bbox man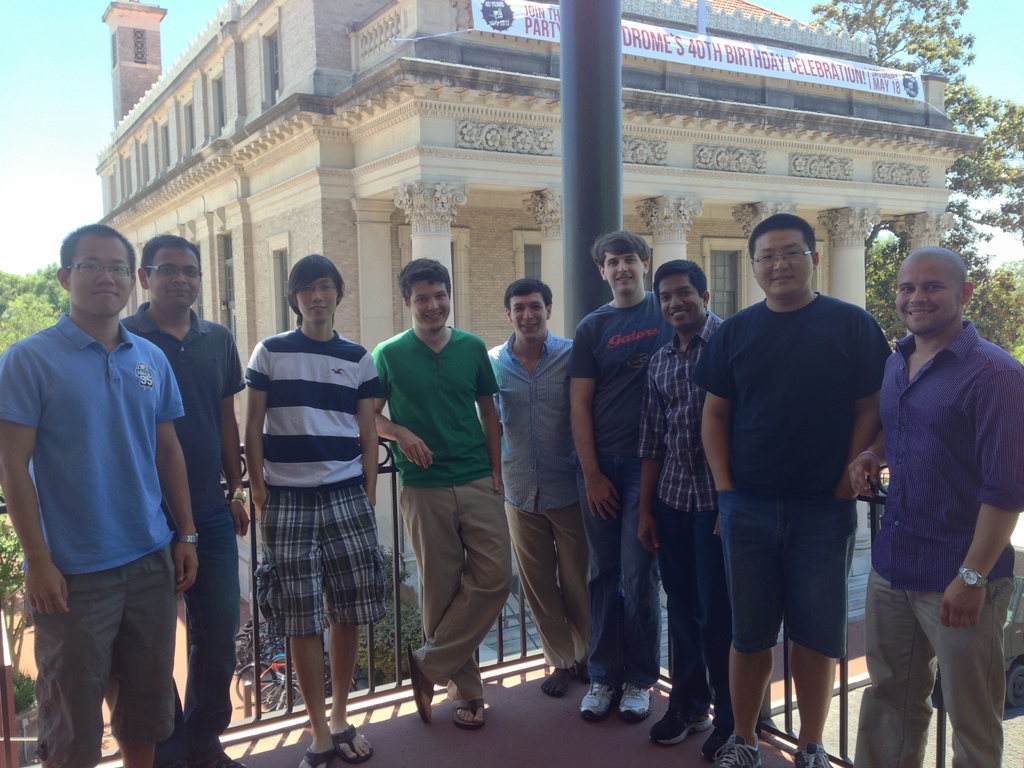
480 276 598 696
